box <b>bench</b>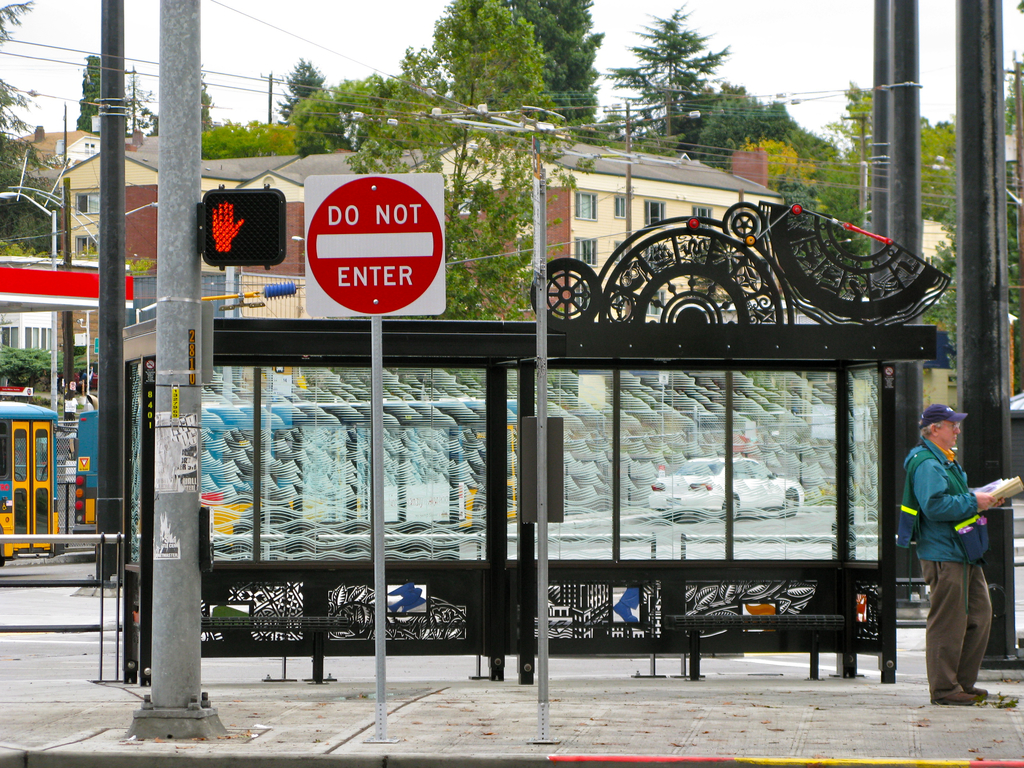
664 614 844 680
